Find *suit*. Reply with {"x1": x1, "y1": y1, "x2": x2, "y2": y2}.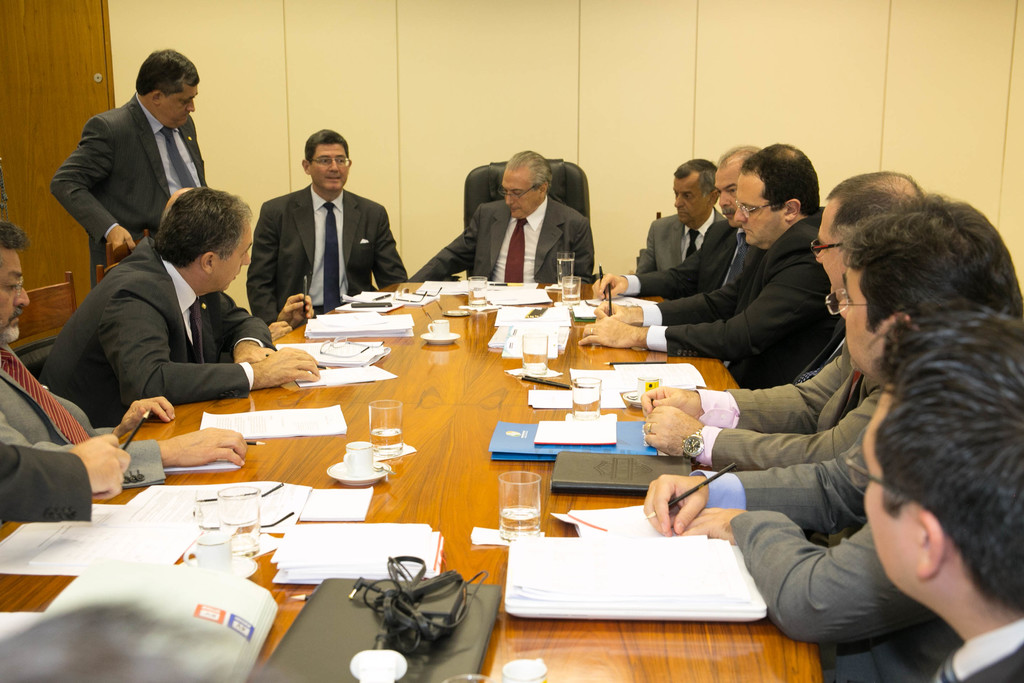
{"x1": 42, "y1": 235, "x2": 276, "y2": 409}.
